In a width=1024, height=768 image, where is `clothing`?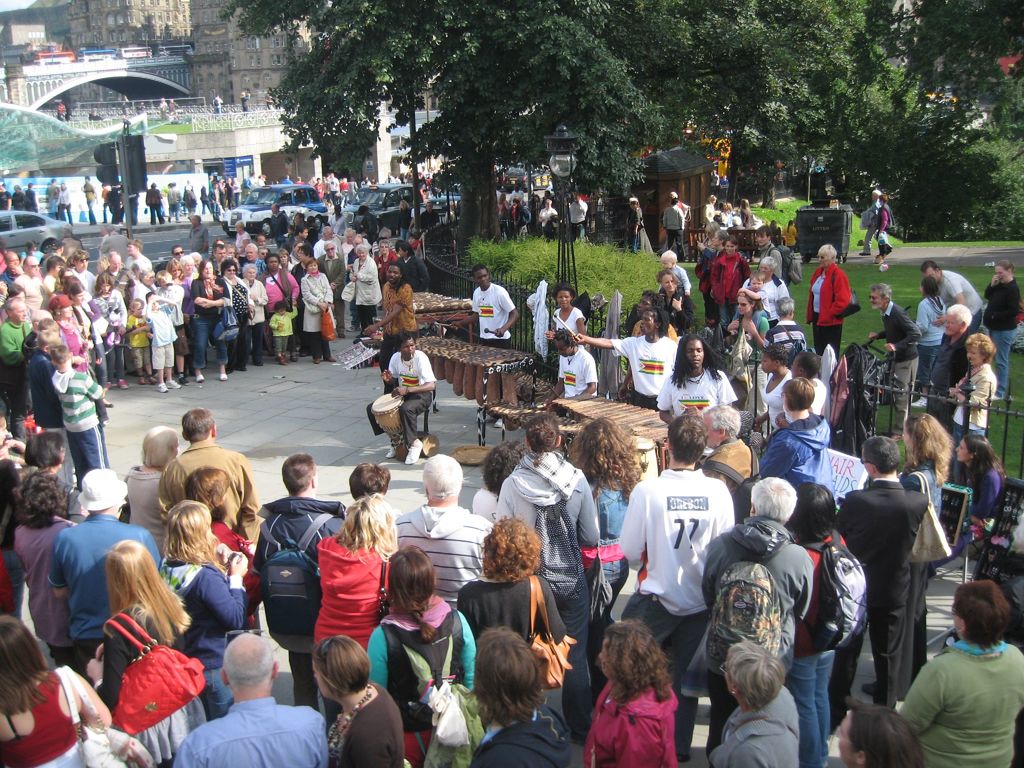
bbox=[472, 486, 500, 526].
